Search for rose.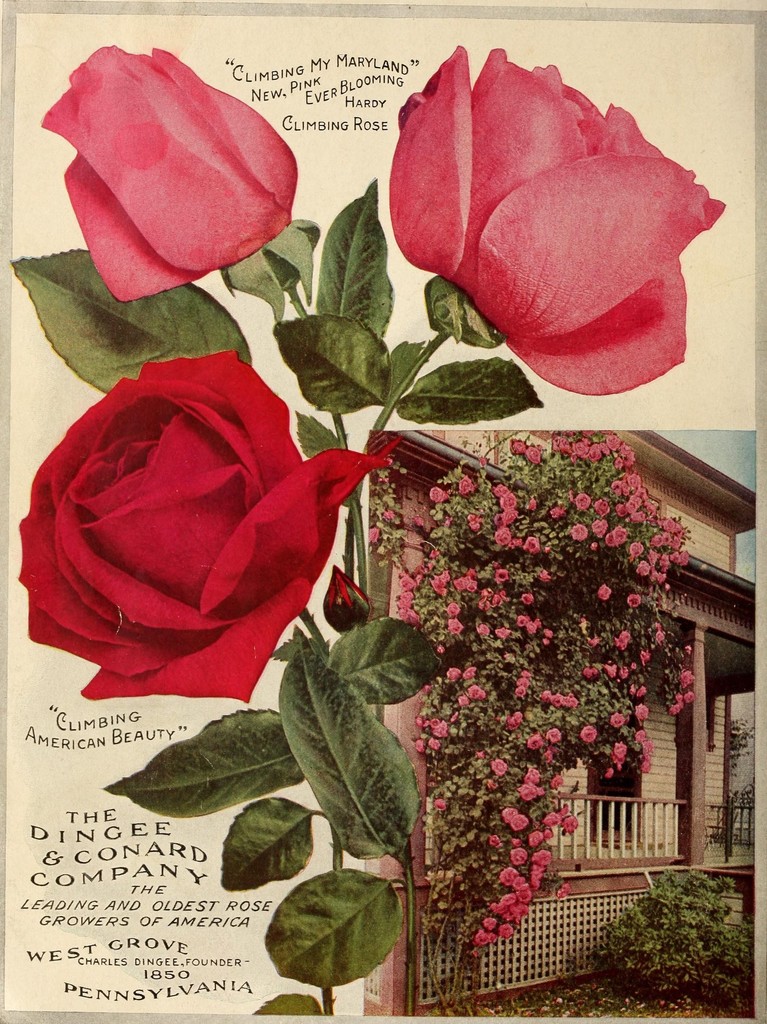
Found at l=36, t=35, r=304, b=302.
